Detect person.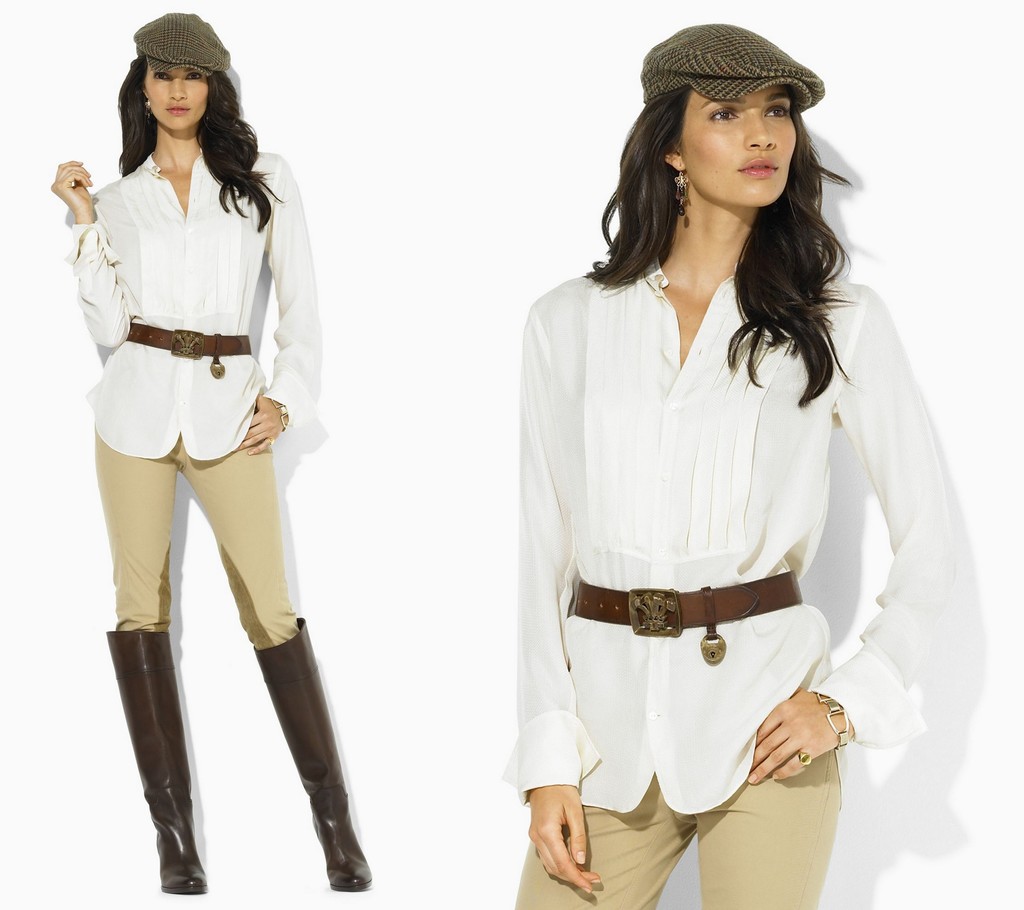
Detected at region(499, 19, 961, 909).
